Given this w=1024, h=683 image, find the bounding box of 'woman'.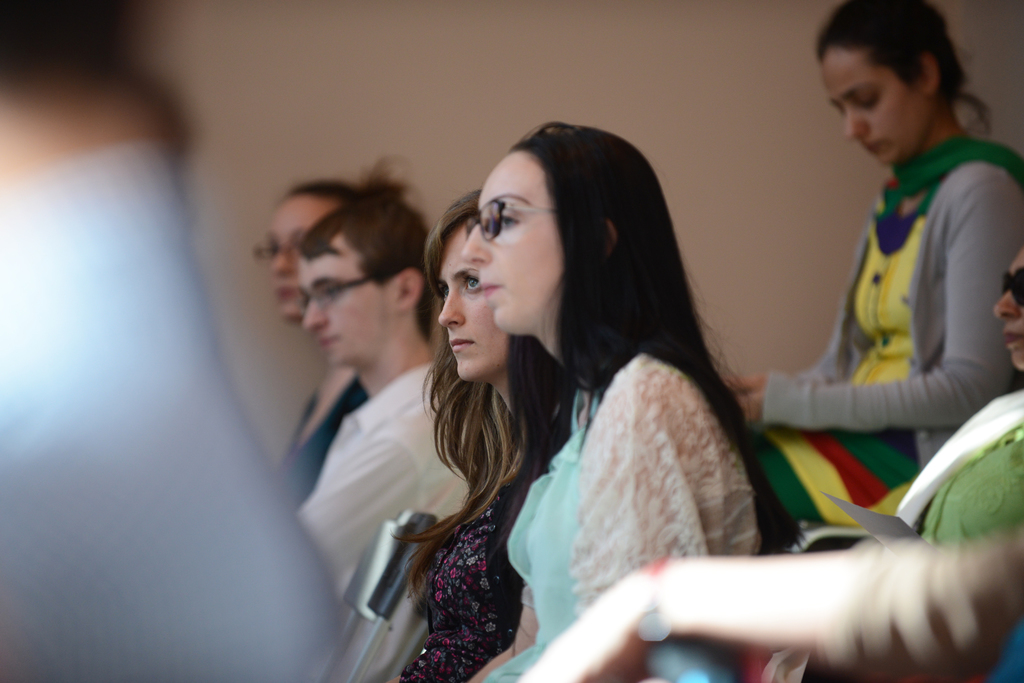
l=397, t=202, r=593, b=682.
